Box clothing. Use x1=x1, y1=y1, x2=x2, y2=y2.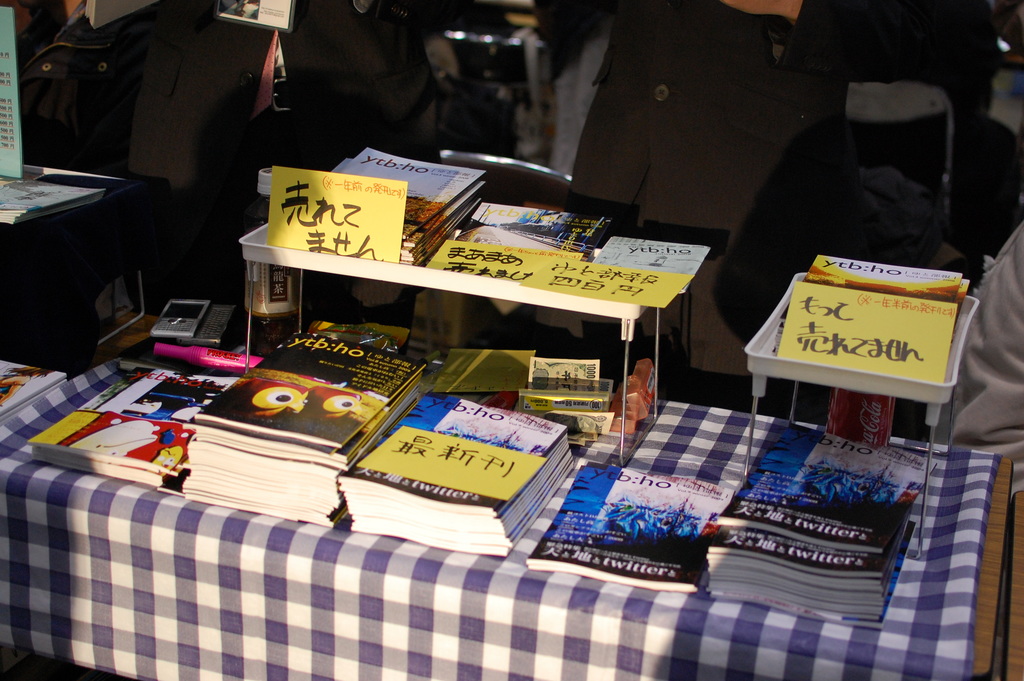
x1=284, y1=0, x2=454, y2=115.
